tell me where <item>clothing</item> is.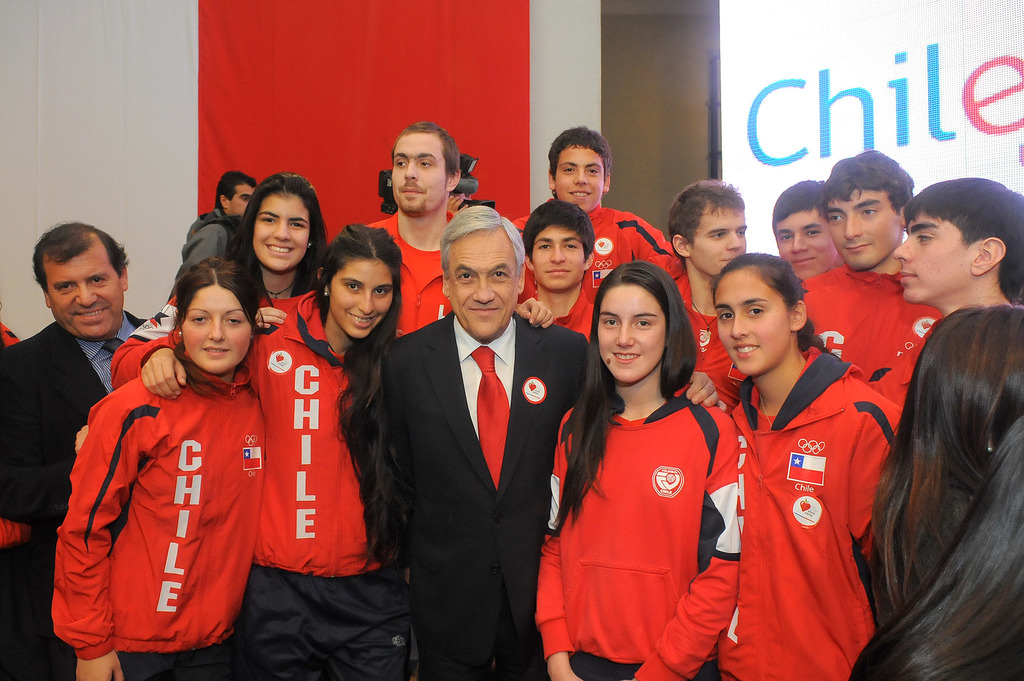
<item>clothing</item> is at pyautogui.locateOnScreen(546, 377, 757, 680).
